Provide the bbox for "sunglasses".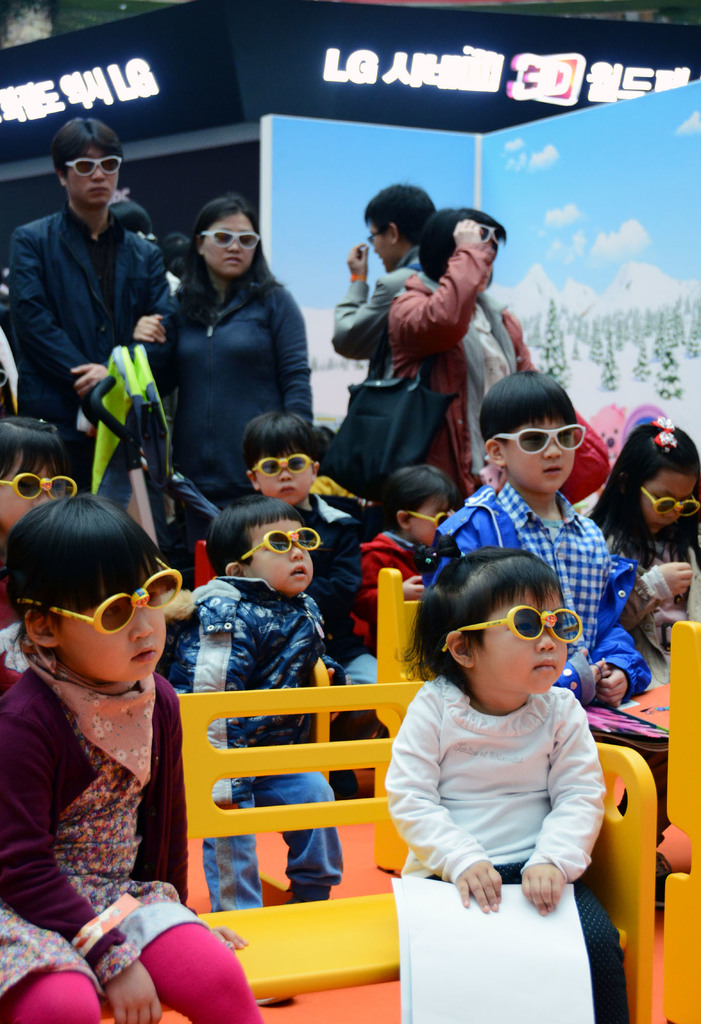
(left=479, top=225, right=506, bottom=245).
